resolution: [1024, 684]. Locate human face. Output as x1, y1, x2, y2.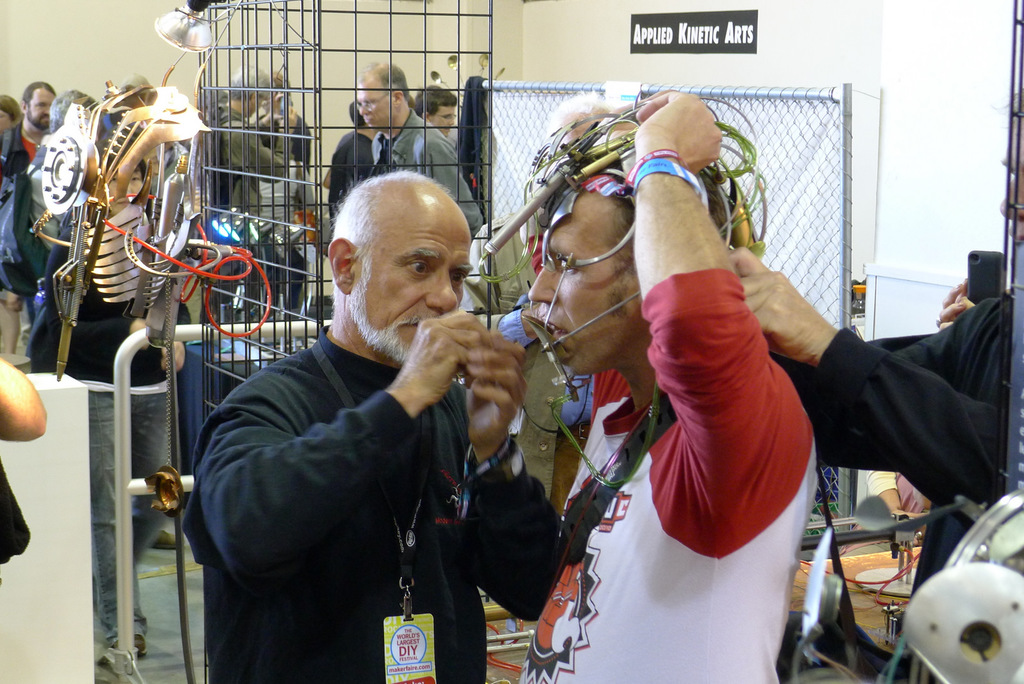
525, 186, 632, 372.
